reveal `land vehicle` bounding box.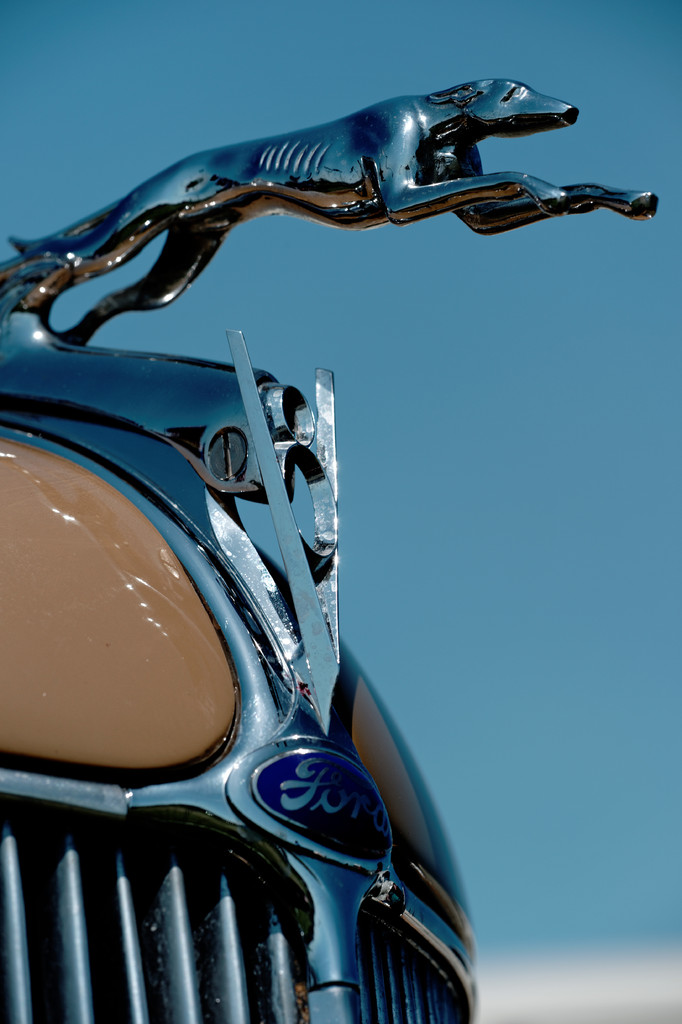
Revealed: select_region(0, 74, 659, 1023).
